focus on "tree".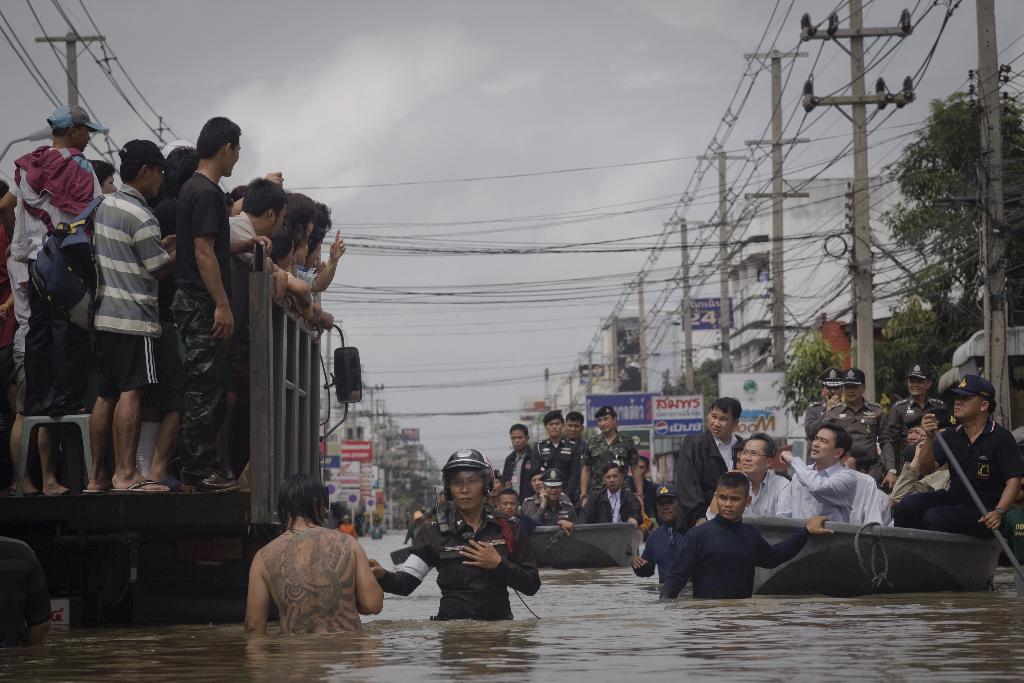
Focused at detection(882, 99, 1023, 325).
